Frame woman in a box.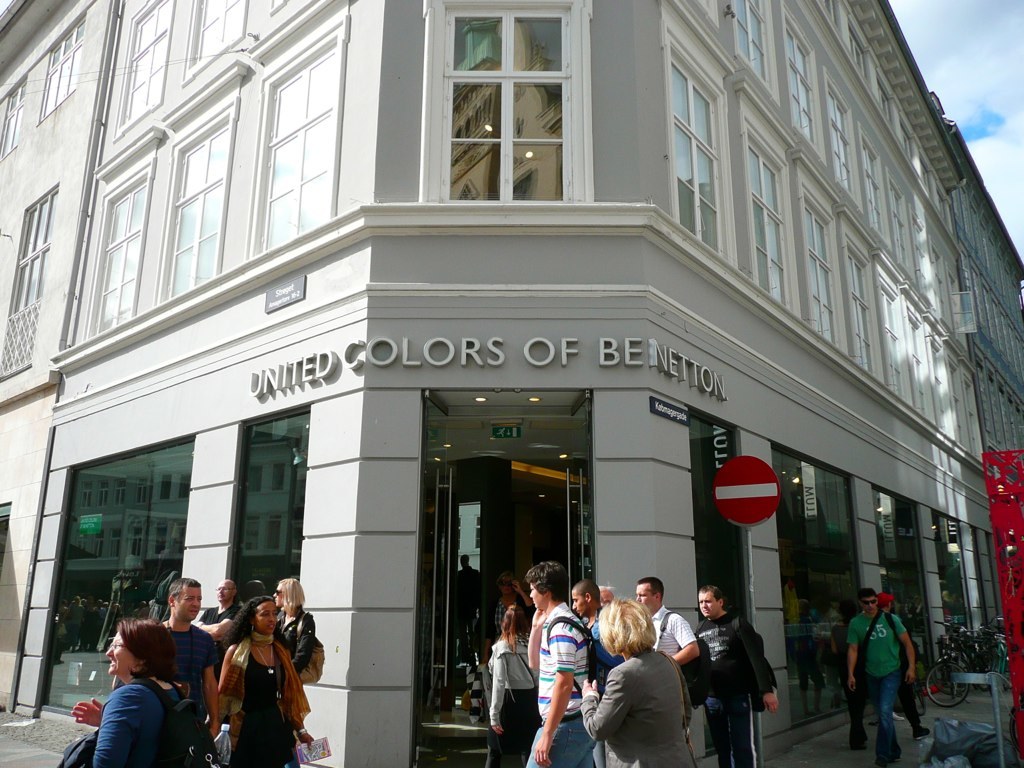
(x1=487, y1=599, x2=546, y2=766).
